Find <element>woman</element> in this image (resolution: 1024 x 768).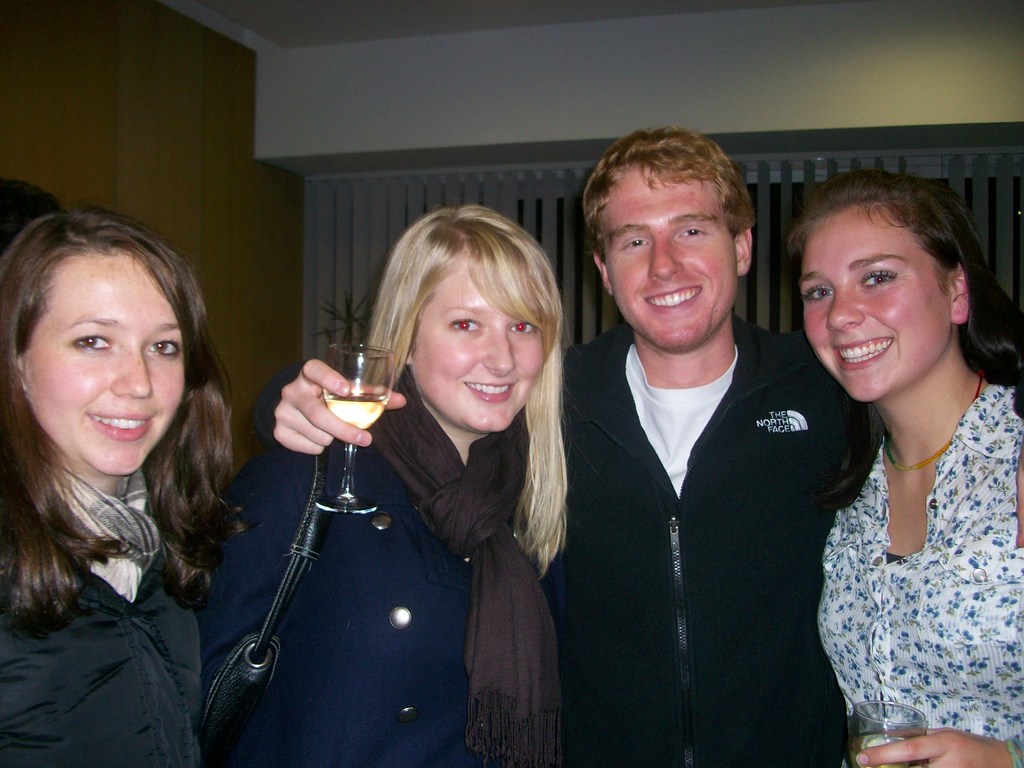
186:202:568:767.
